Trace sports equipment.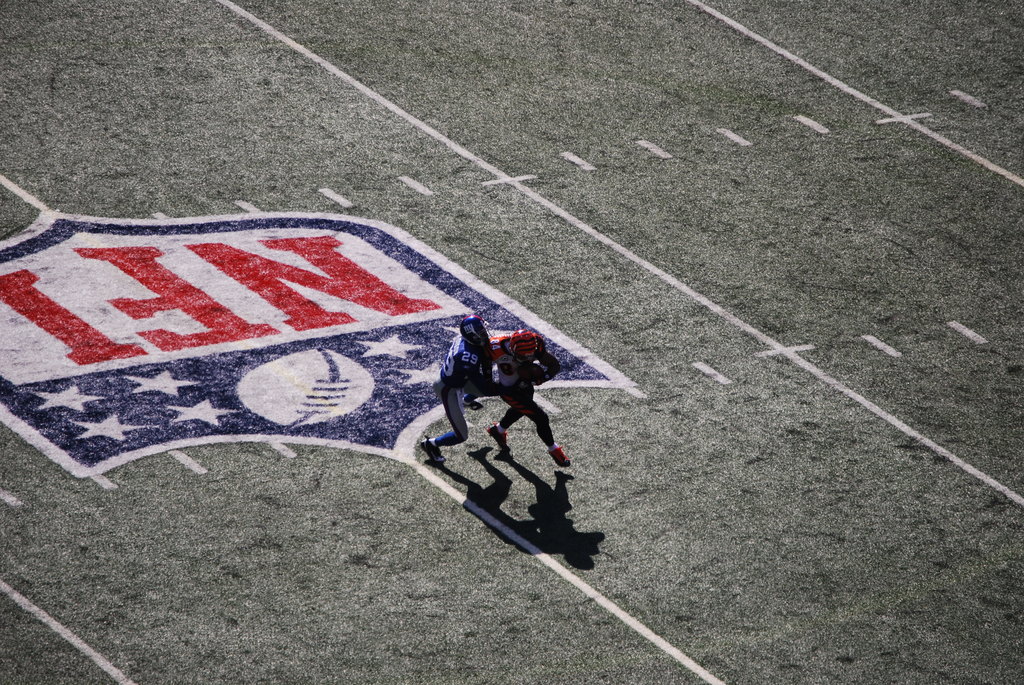
Traced to 234,349,376,429.
